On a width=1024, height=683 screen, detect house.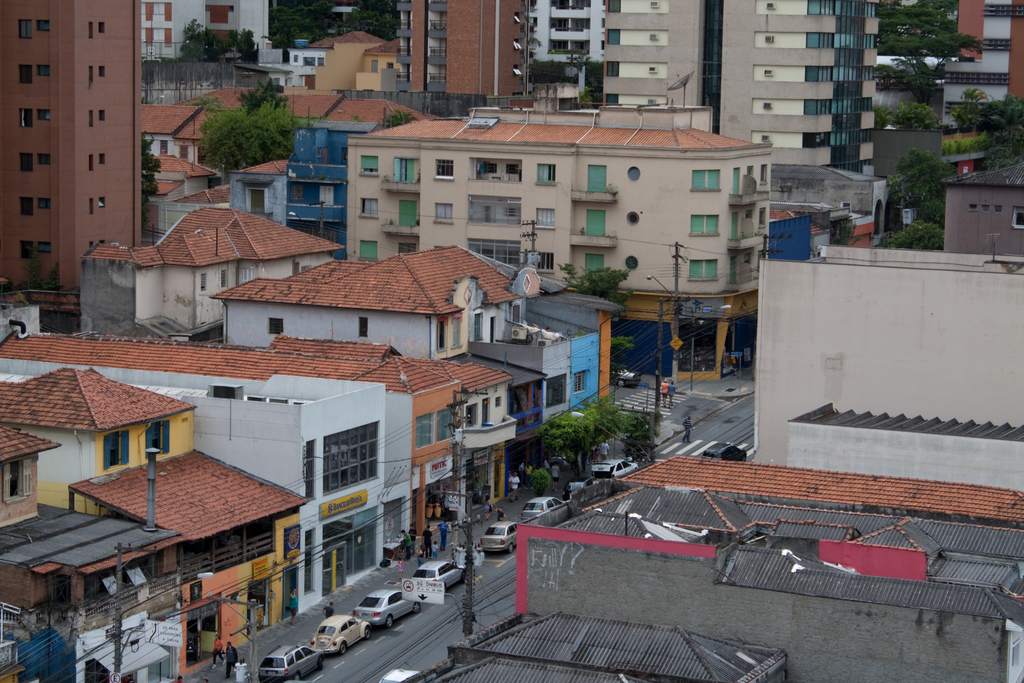
939/168/1023/251.
